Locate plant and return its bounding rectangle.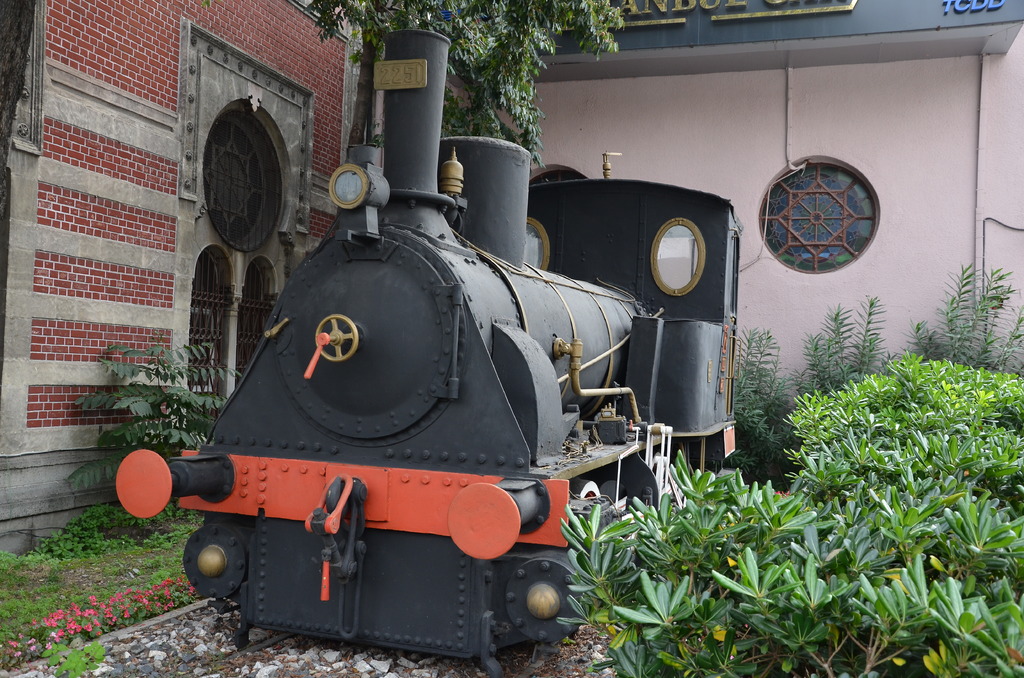
bbox(67, 329, 241, 492).
